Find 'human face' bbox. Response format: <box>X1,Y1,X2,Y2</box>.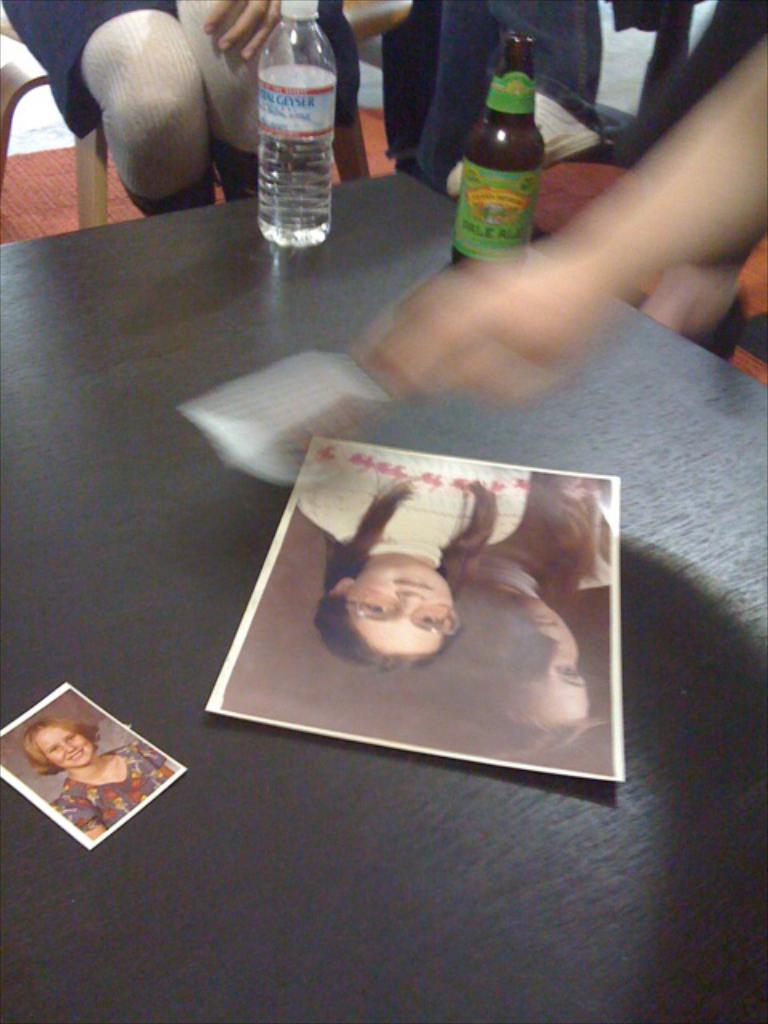
<box>459,598,592,730</box>.
